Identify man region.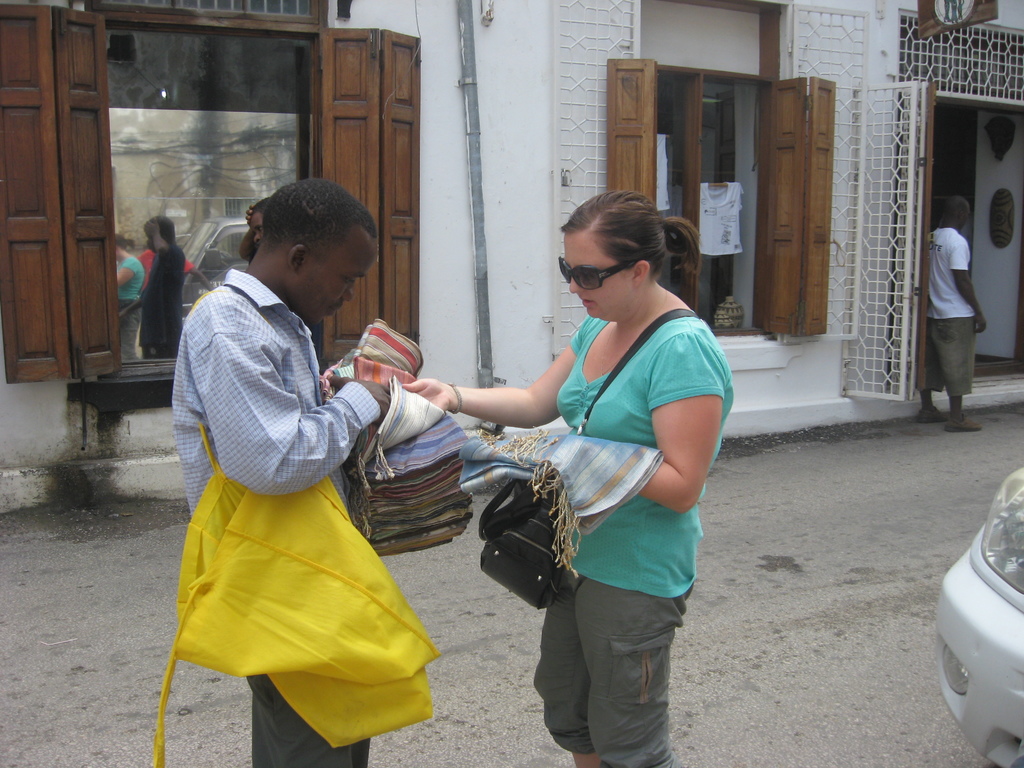
Region: region(159, 161, 433, 734).
